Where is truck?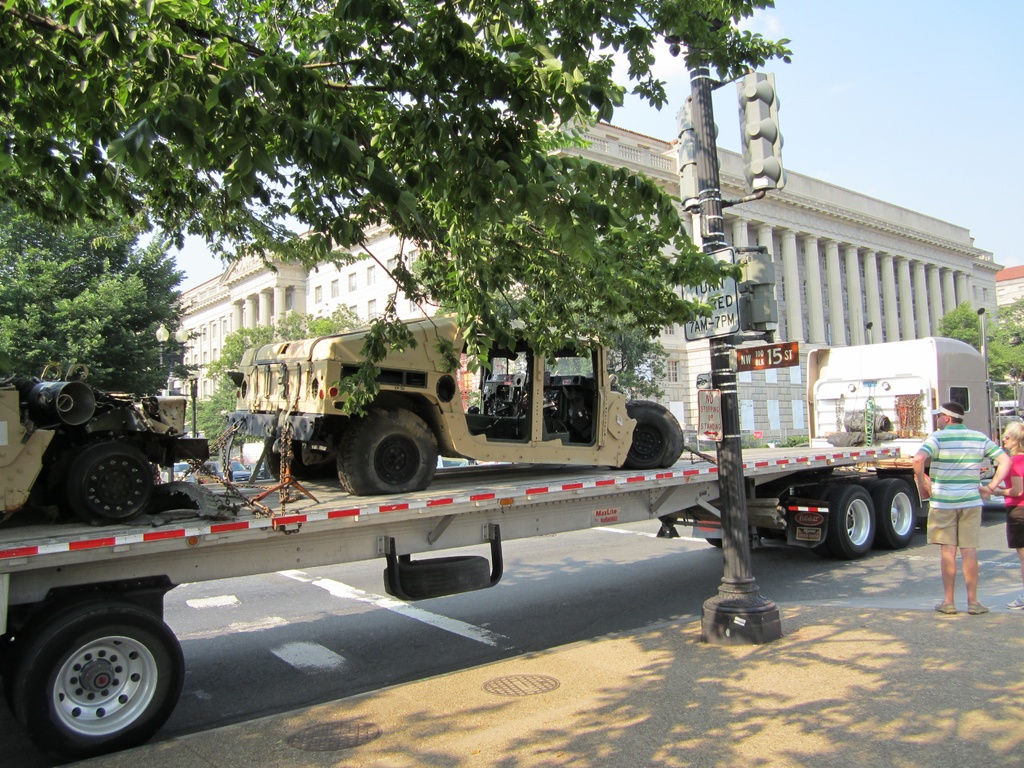
<region>226, 316, 686, 471</region>.
